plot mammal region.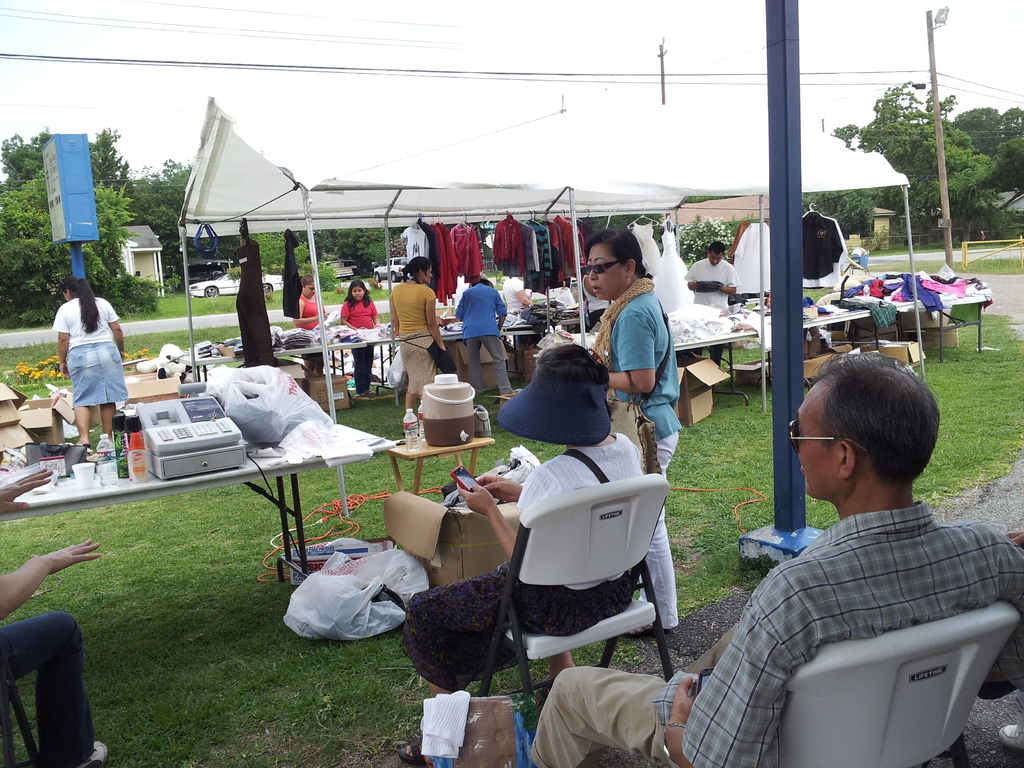
Plotted at 392 336 645 764.
